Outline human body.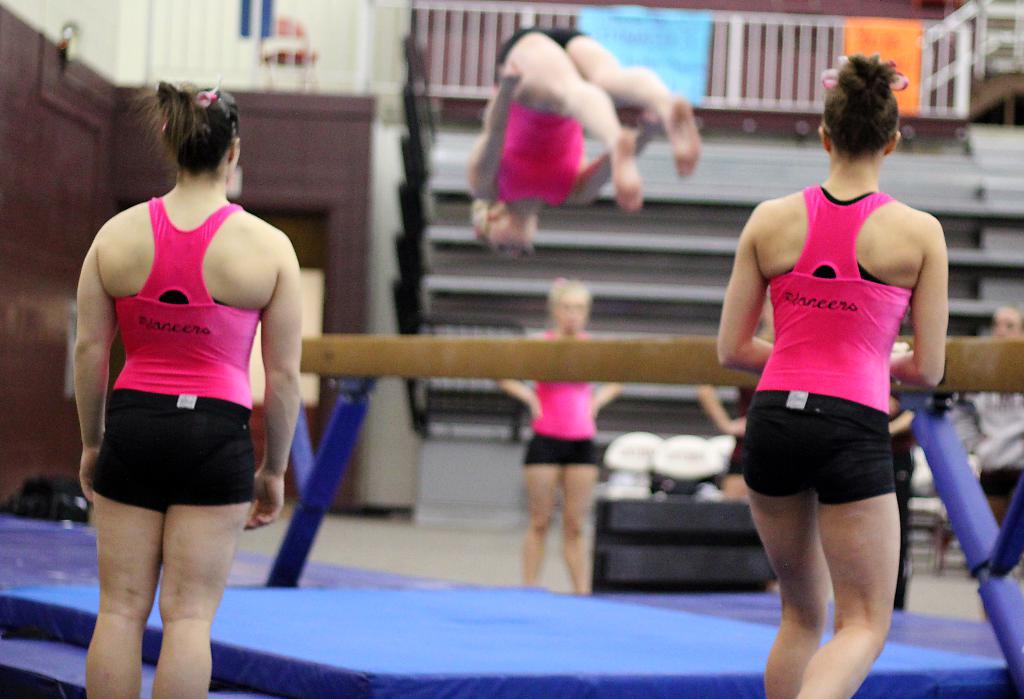
Outline: (70,186,304,698).
